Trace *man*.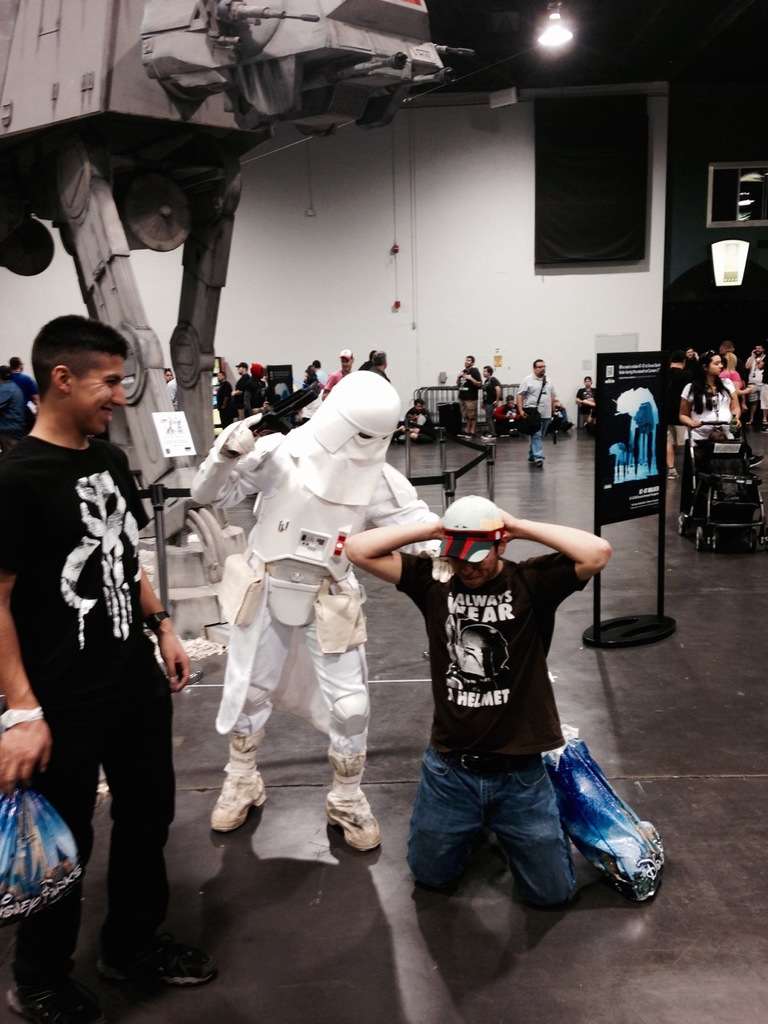
Traced to [left=307, top=362, right=318, bottom=394].
